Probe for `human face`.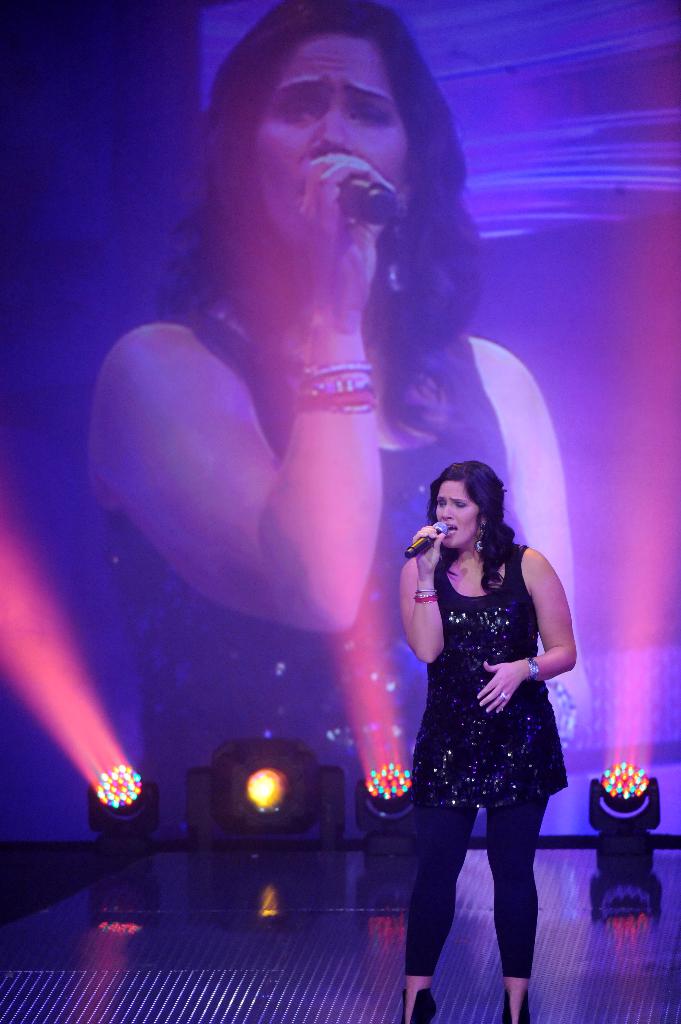
Probe result: [x1=436, y1=482, x2=480, y2=547].
